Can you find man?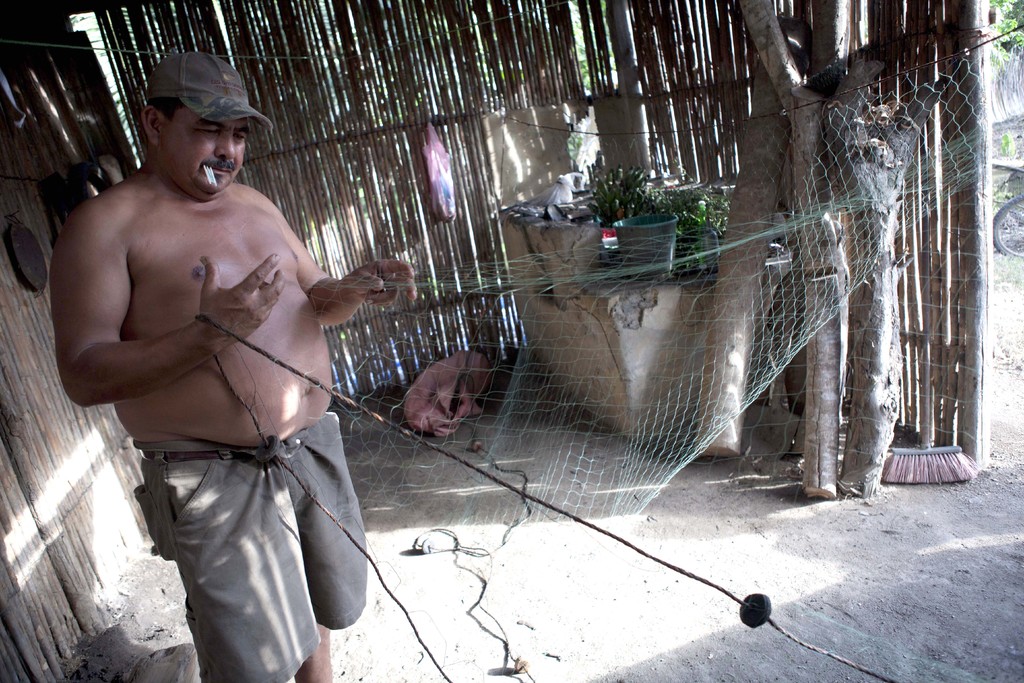
Yes, bounding box: box=[49, 46, 390, 682].
